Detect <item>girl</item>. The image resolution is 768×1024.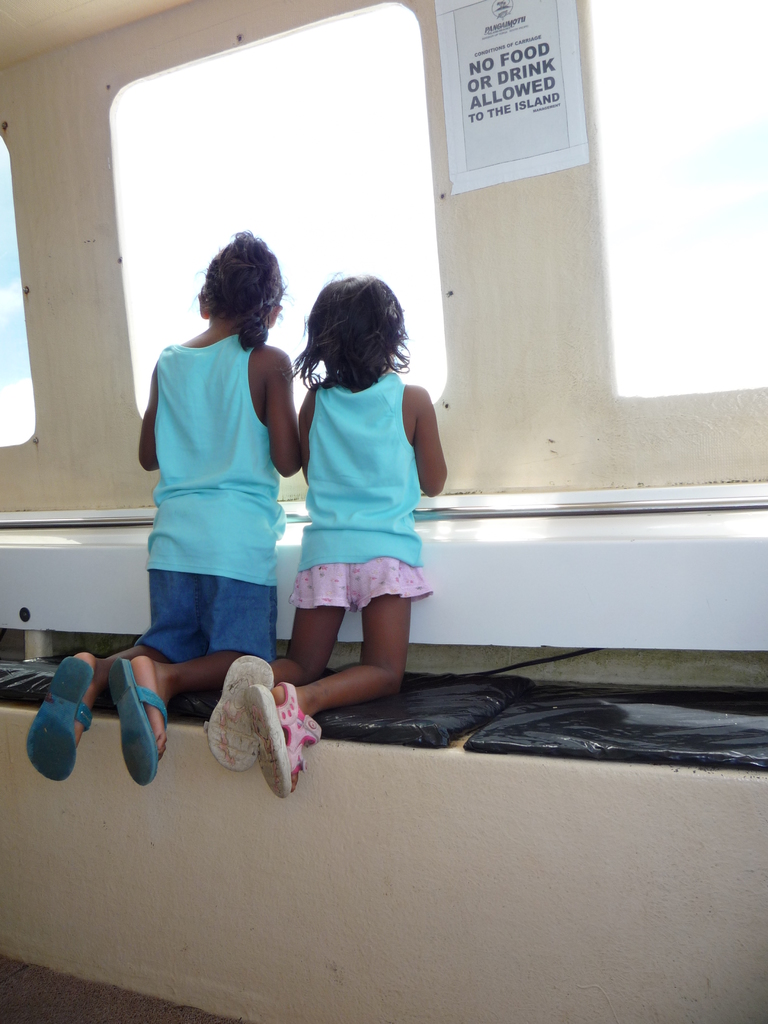
(left=17, top=223, right=299, bottom=776).
